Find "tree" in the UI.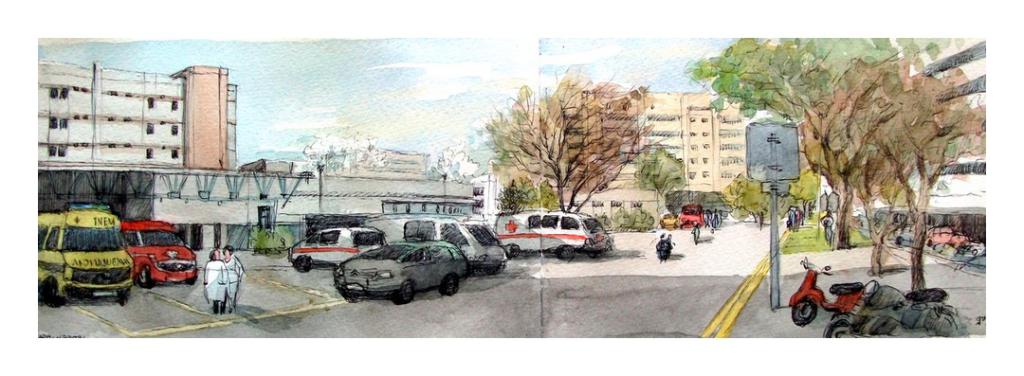
UI element at box=[298, 129, 388, 171].
